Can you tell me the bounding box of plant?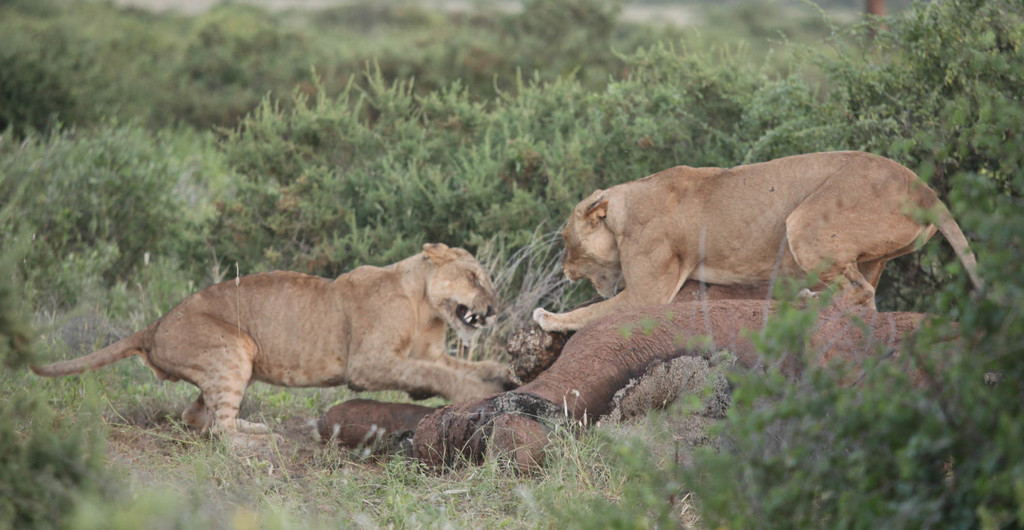
box(877, 0, 1023, 168).
